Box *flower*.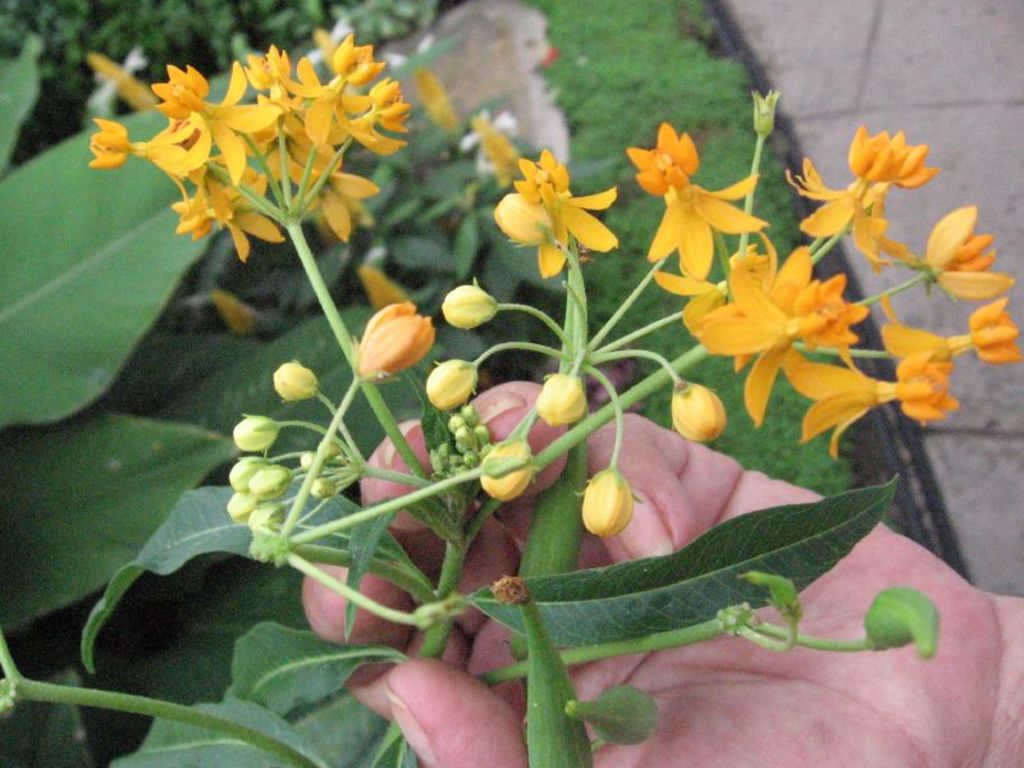
crop(649, 166, 773, 283).
